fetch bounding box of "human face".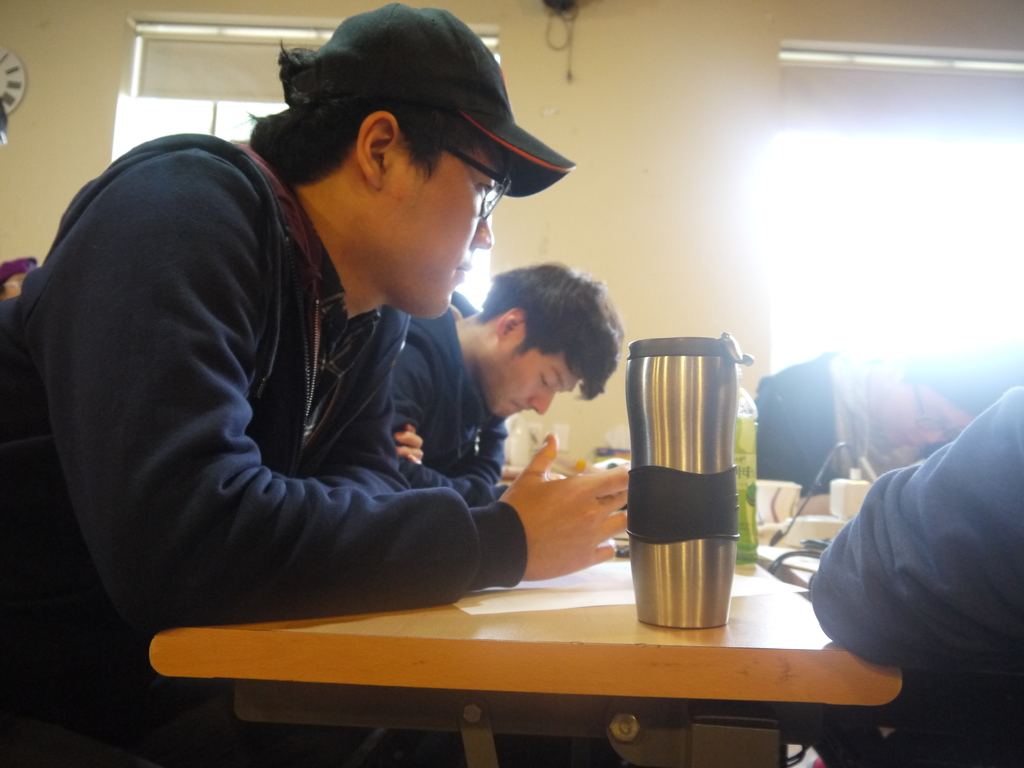
Bbox: box(481, 329, 584, 417).
